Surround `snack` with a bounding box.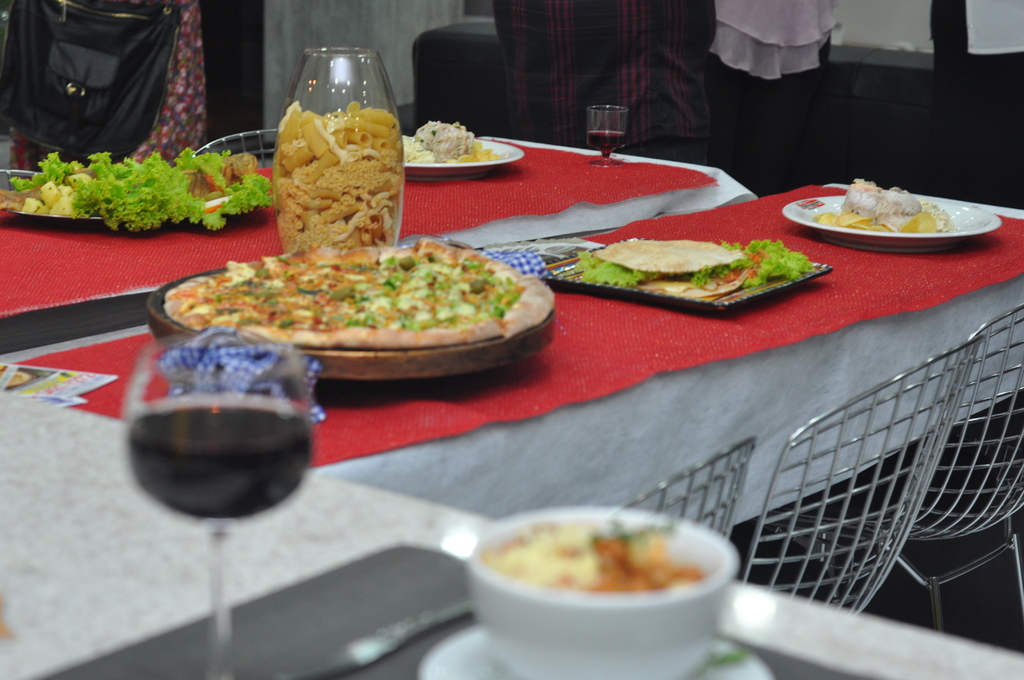
bbox=[819, 175, 954, 234].
